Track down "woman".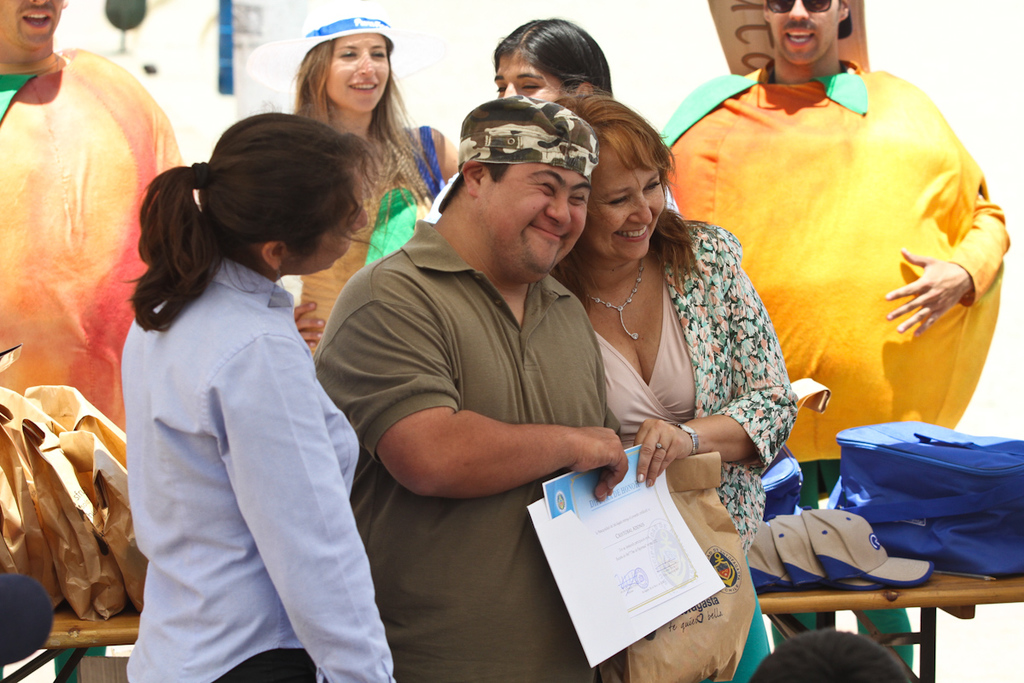
Tracked to <region>550, 86, 777, 600</region>.
